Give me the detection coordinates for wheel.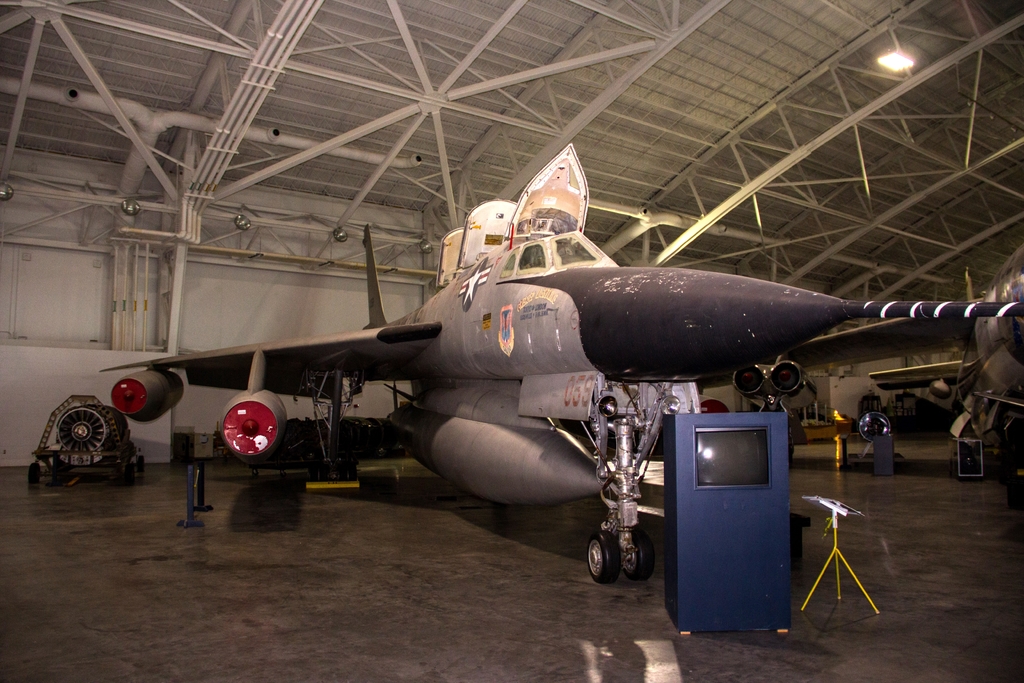
[left=28, top=461, right=41, bottom=486].
